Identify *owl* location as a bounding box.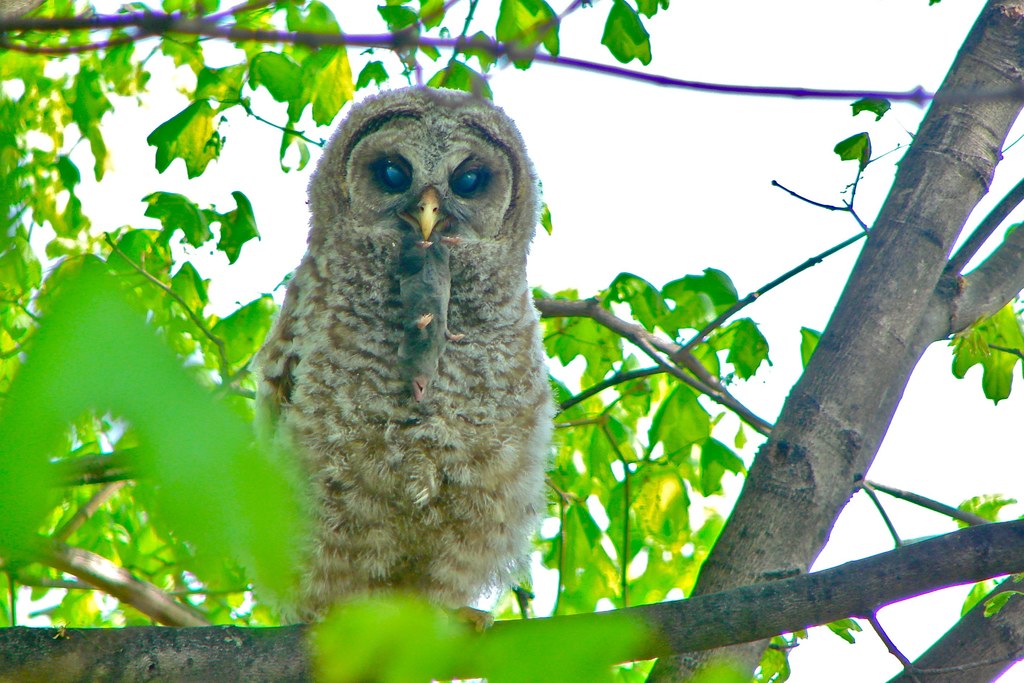
region(239, 75, 557, 630).
